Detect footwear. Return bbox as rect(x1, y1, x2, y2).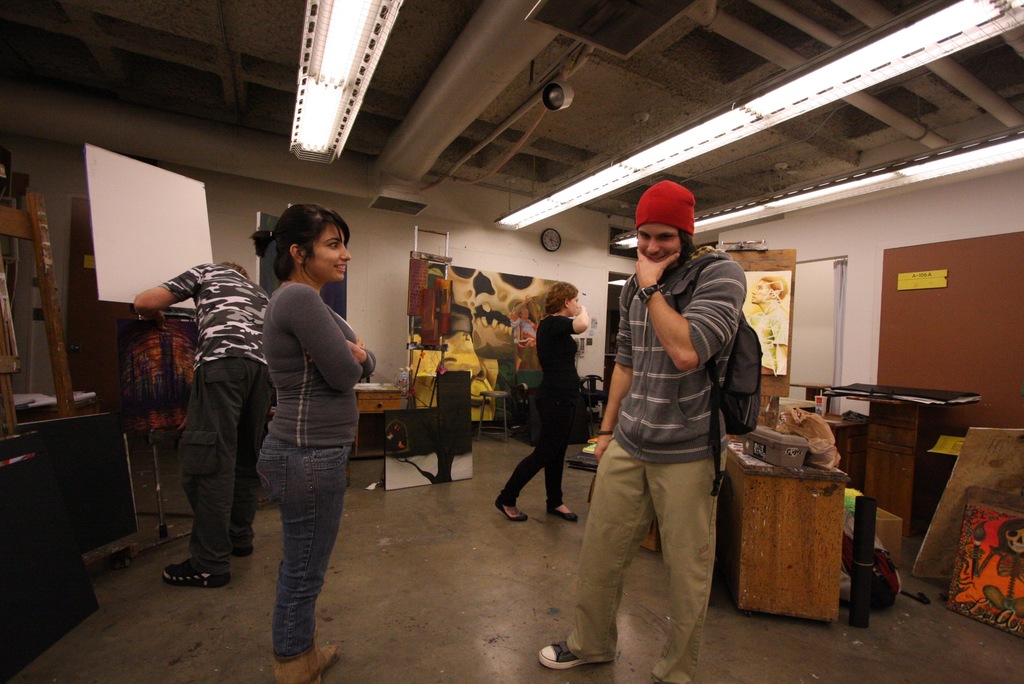
rect(550, 501, 580, 521).
